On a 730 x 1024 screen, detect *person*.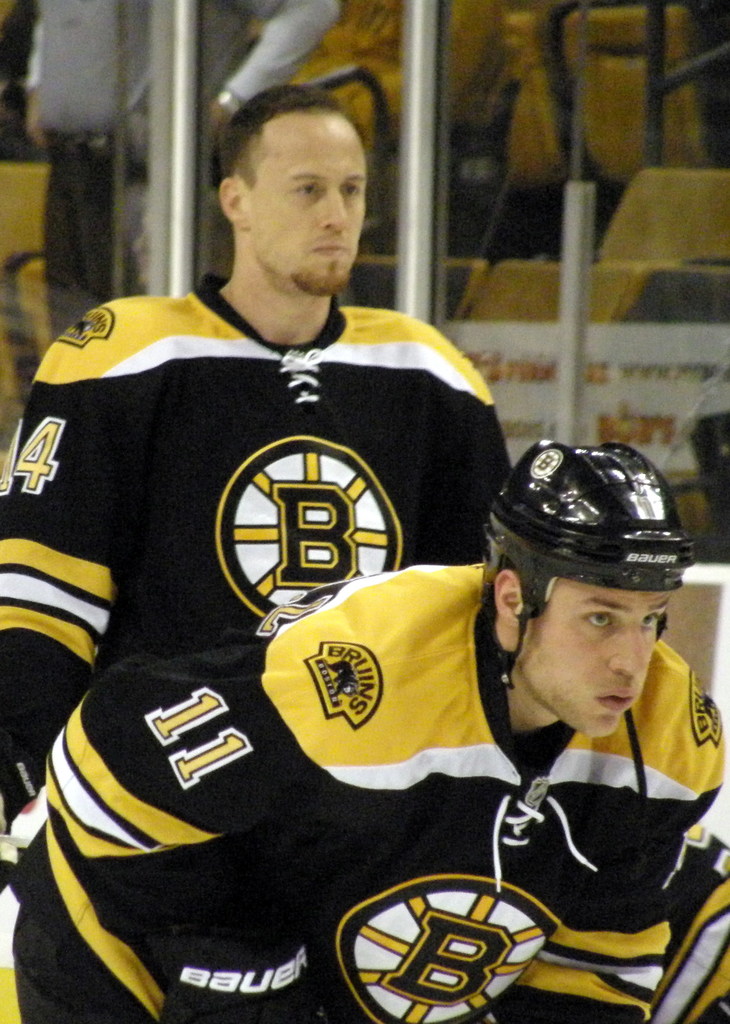
Rect(20, 0, 344, 342).
